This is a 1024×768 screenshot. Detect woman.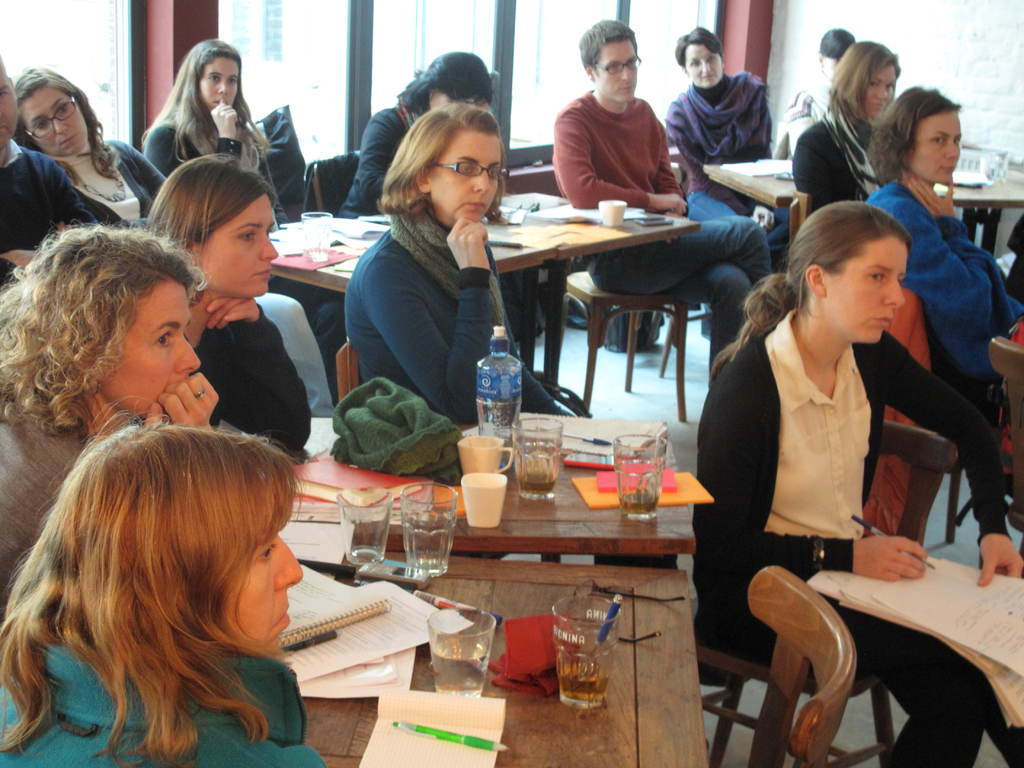
[133,35,361,361].
